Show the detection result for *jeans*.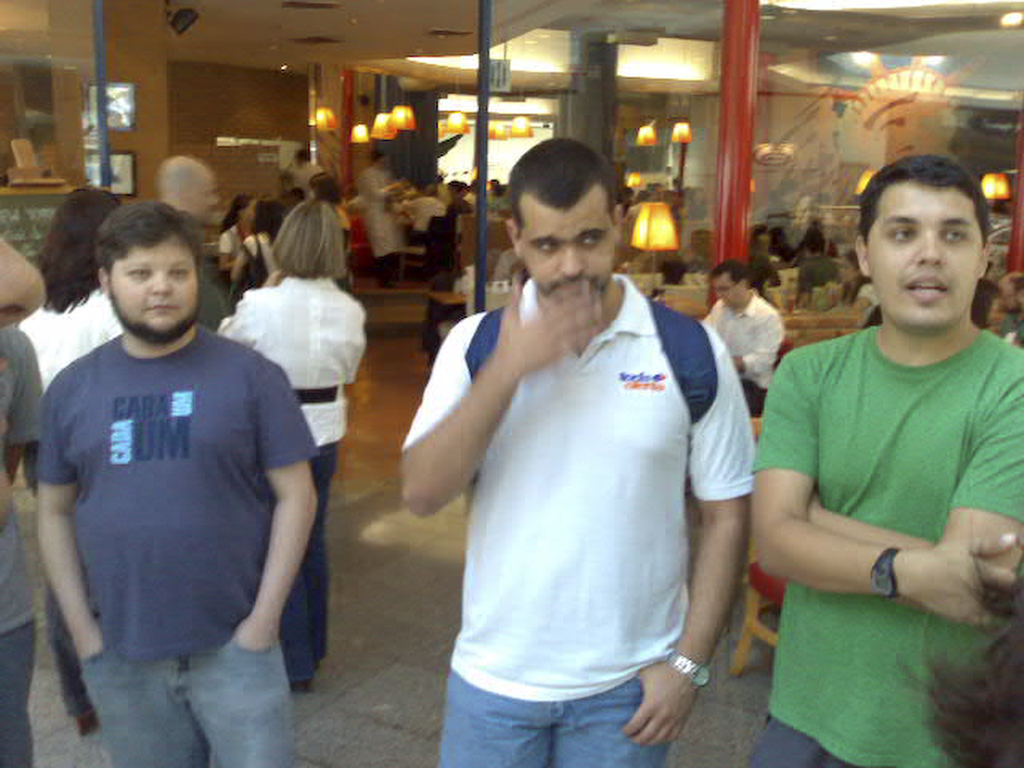
box(89, 622, 298, 756).
